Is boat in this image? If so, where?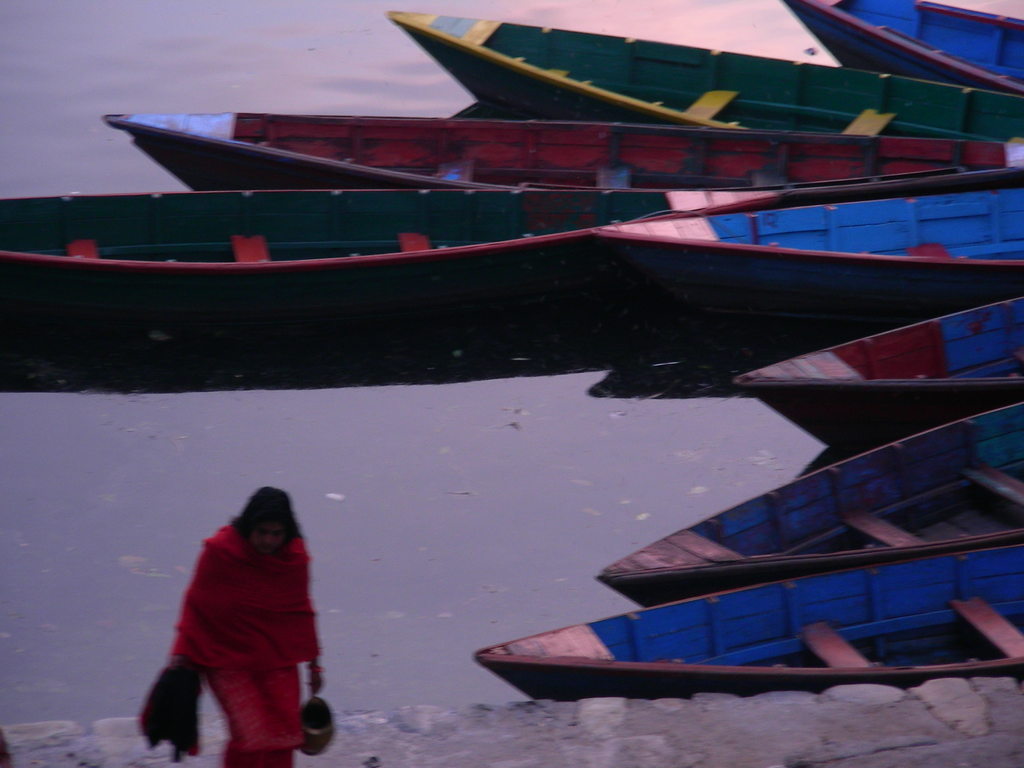
Yes, at [95,114,1023,195].
